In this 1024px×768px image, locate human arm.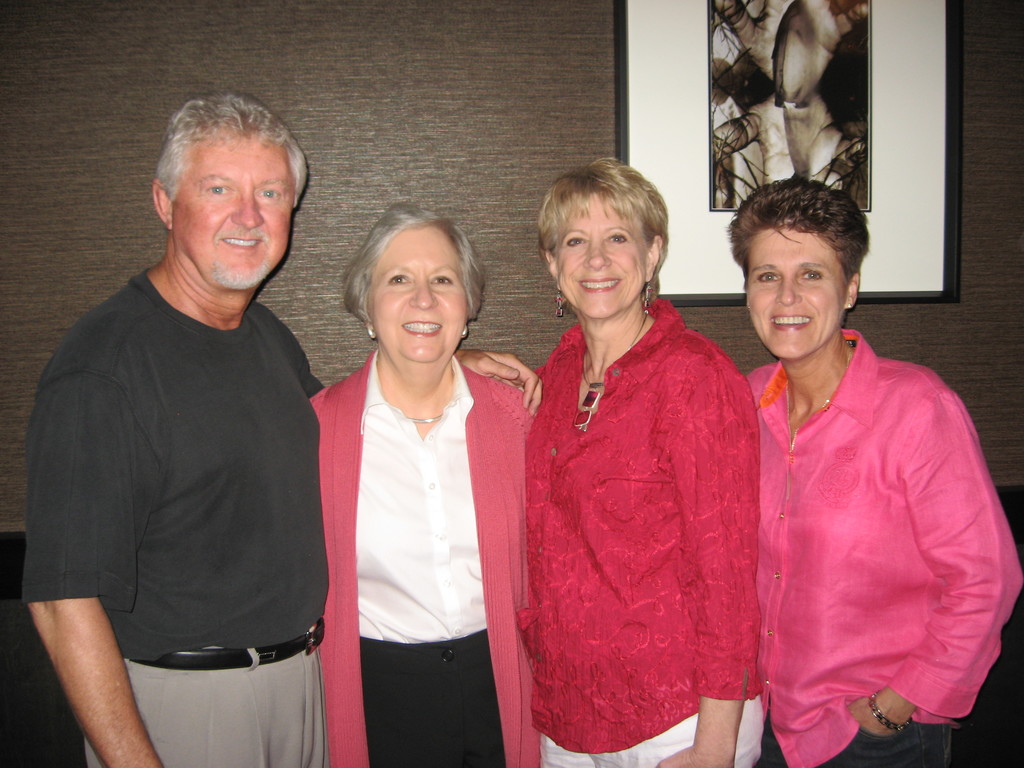
Bounding box: detection(454, 341, 543, 418).
